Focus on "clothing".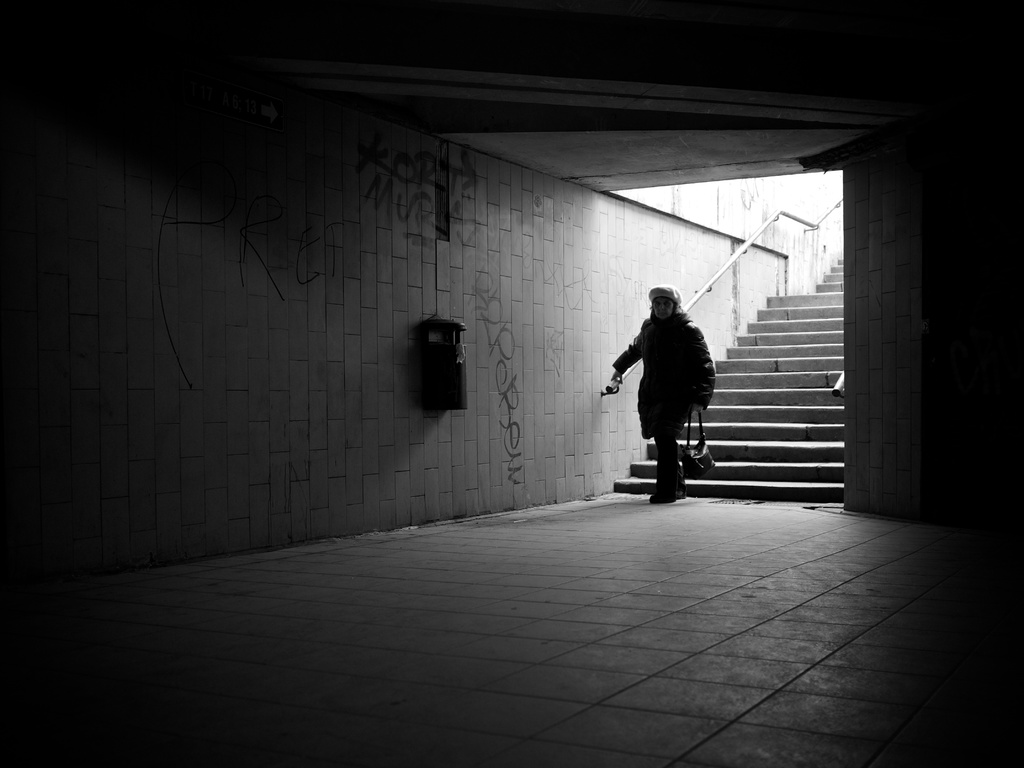
Focused at bbox=(609, 318, 724, 494).
